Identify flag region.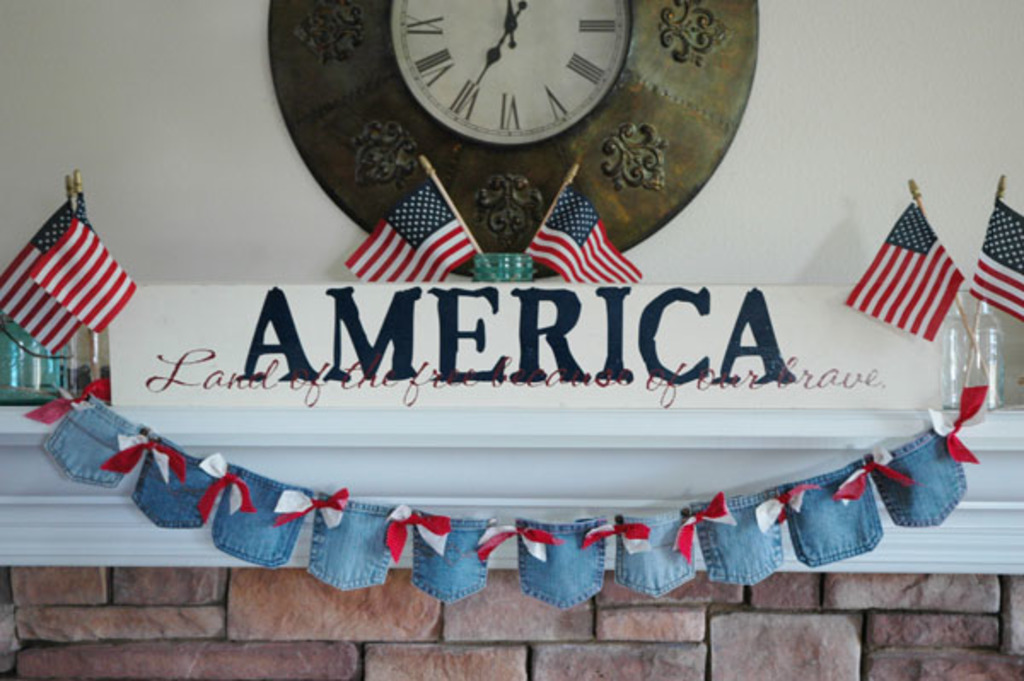
Region: <region>524, 178, 643, 294</region>.
